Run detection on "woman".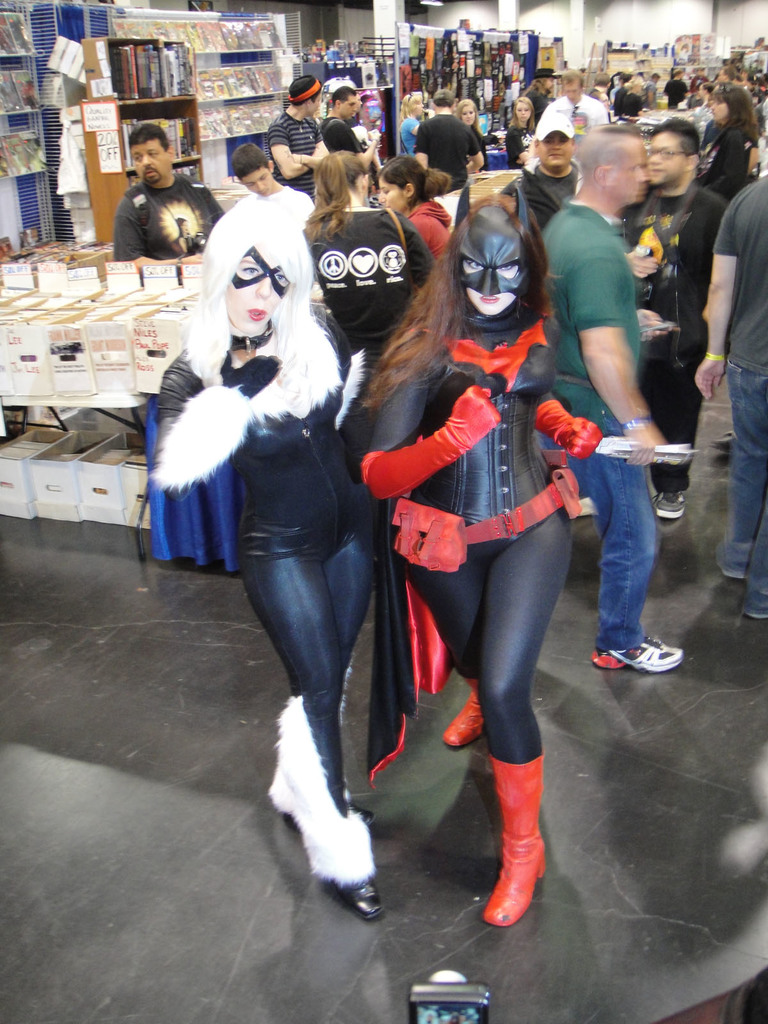
Result: select_region(372, 157, 621, 888).
